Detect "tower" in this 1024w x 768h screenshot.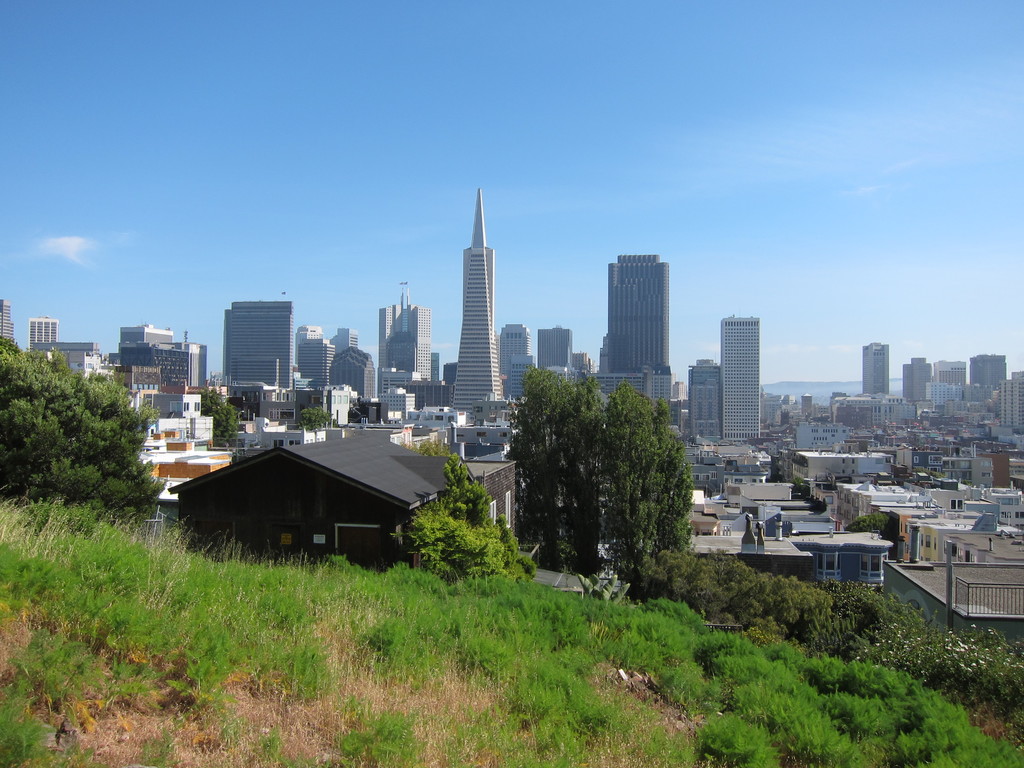
Detection: 764 394 787 442.
